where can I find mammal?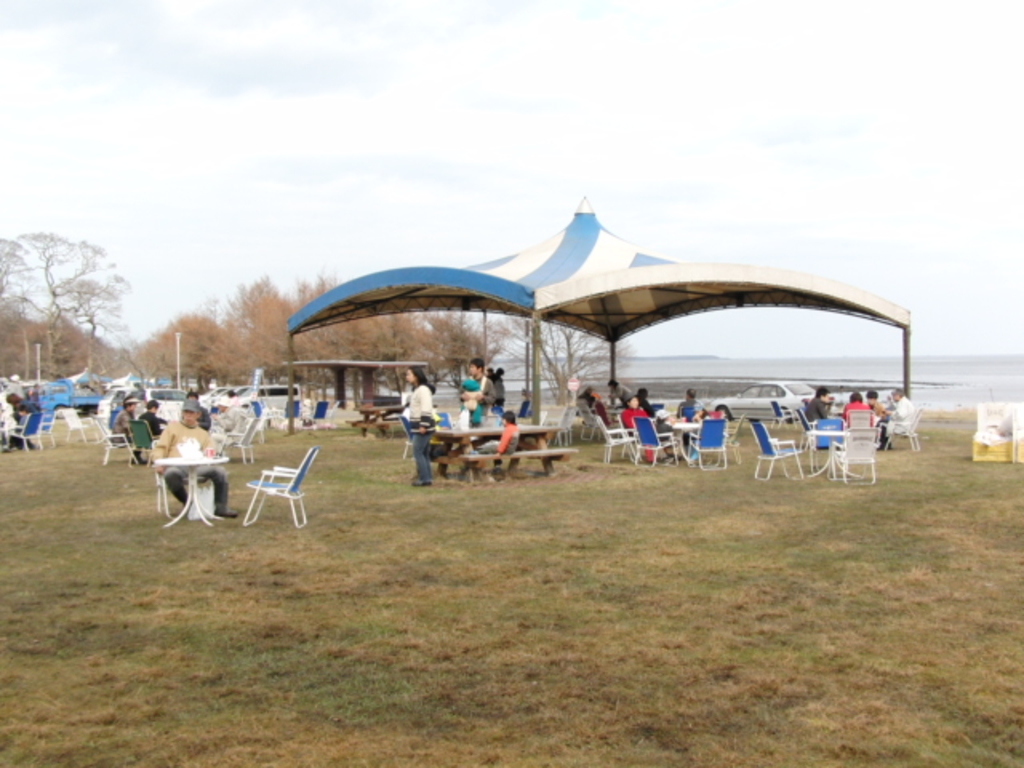
You can find it at (581,384,598,410).
